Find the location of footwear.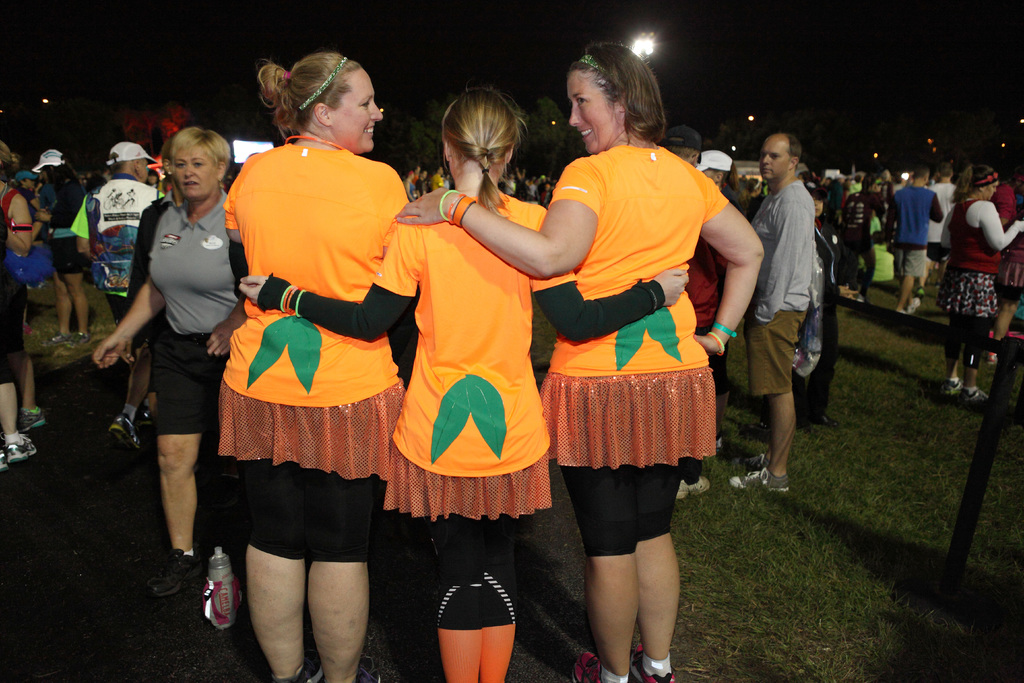
Location: [631,651,681,682].
